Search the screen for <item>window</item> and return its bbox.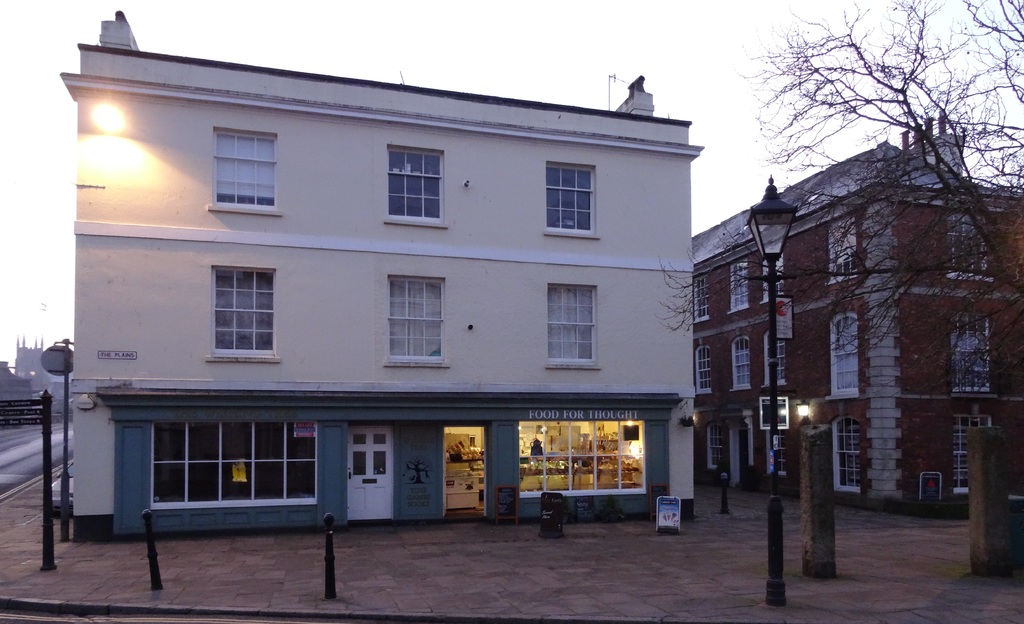
Found: bbox=(549, 286, 596, 359).
